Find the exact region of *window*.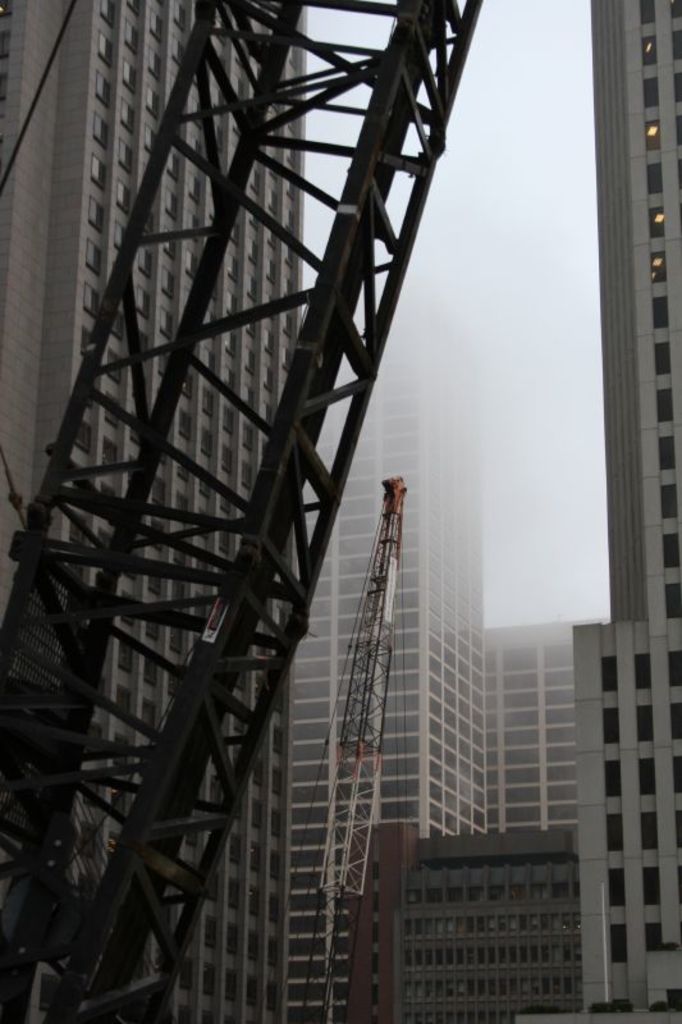
Exact region: box=[658, 388, 673, 424].
